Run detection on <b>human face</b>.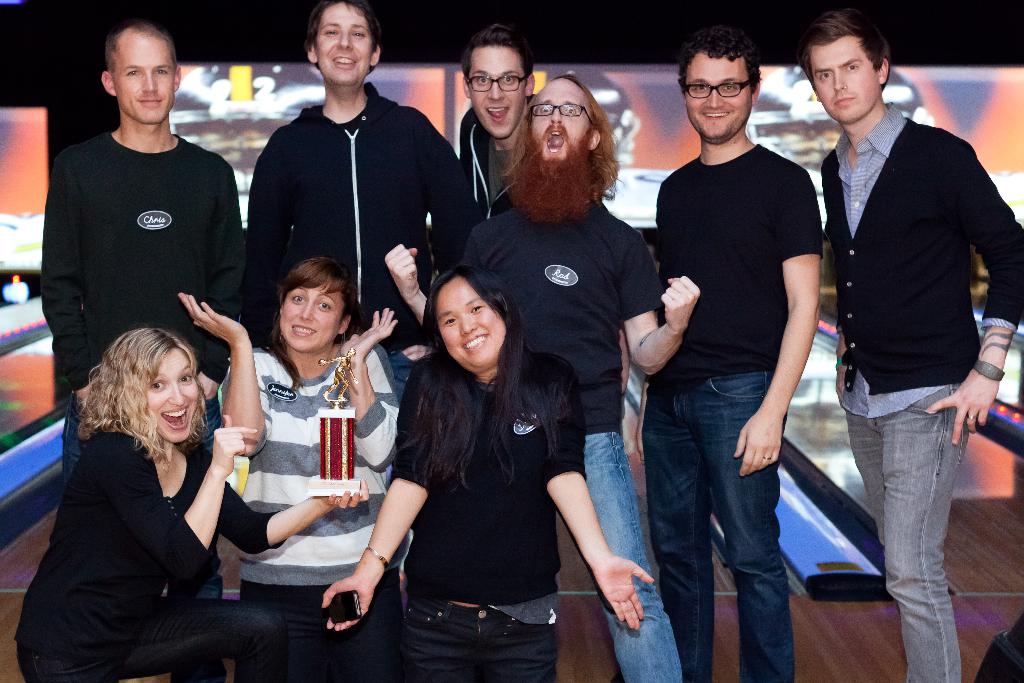
Result: region(810, 38, 886, 117).
